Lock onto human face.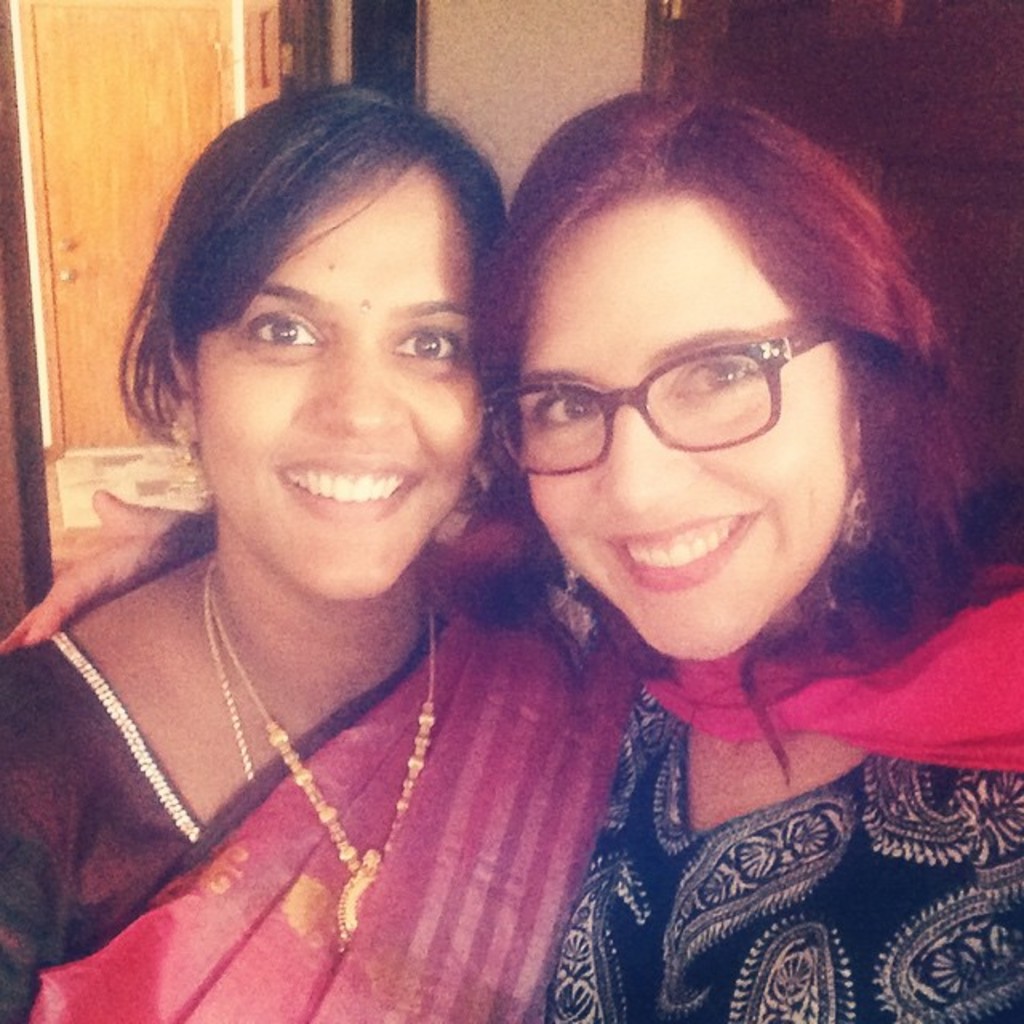
Locked: detection(182, 154, 482, 611).
